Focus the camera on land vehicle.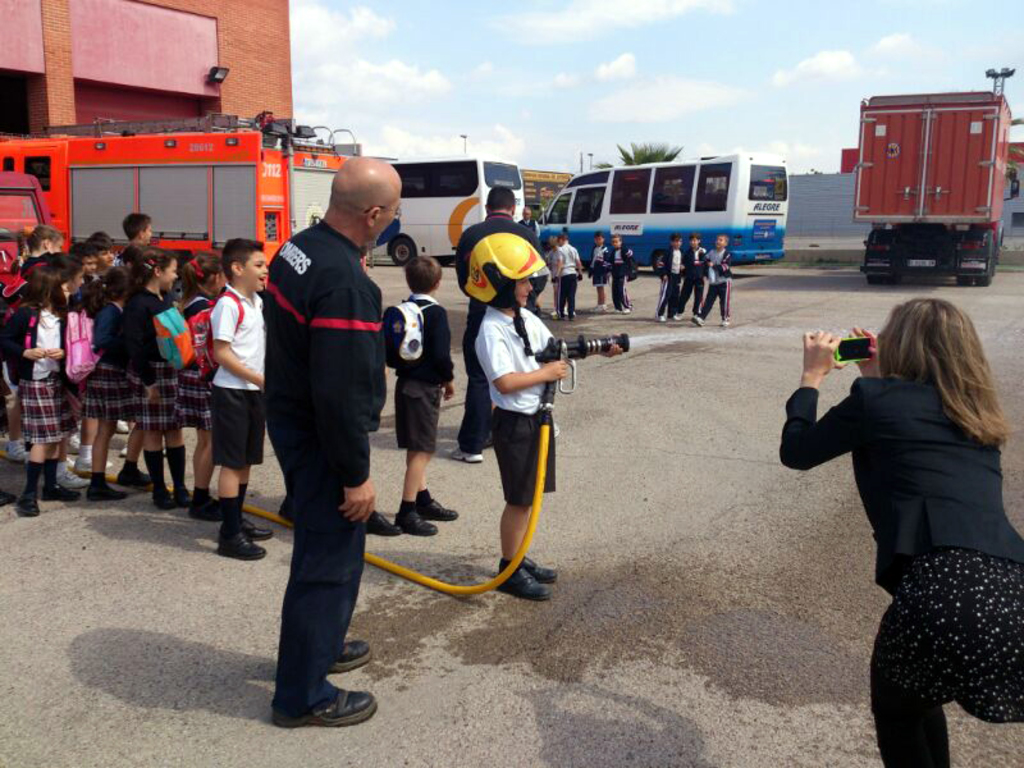
Focus region: [370, 160, 526, 266].
